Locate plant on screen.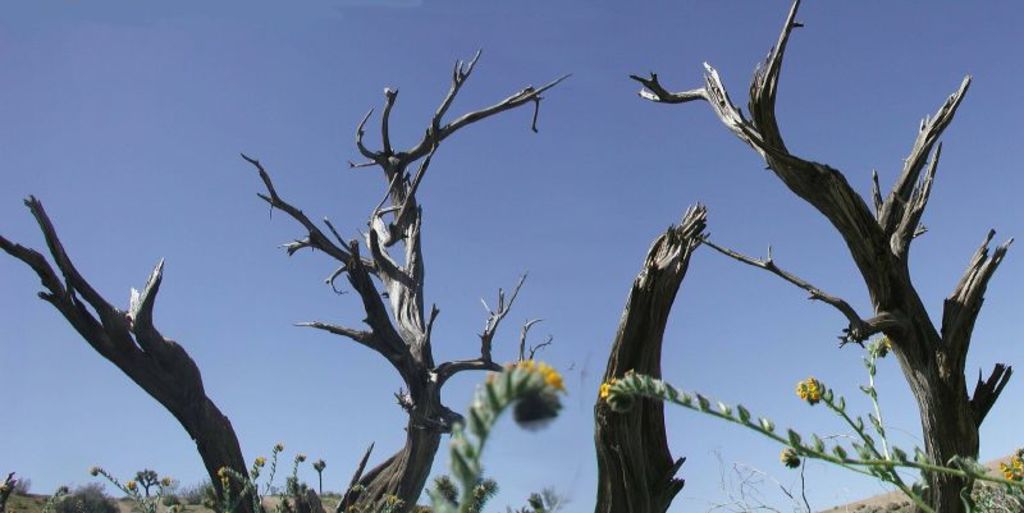
On screen at 407:343:581:512.
